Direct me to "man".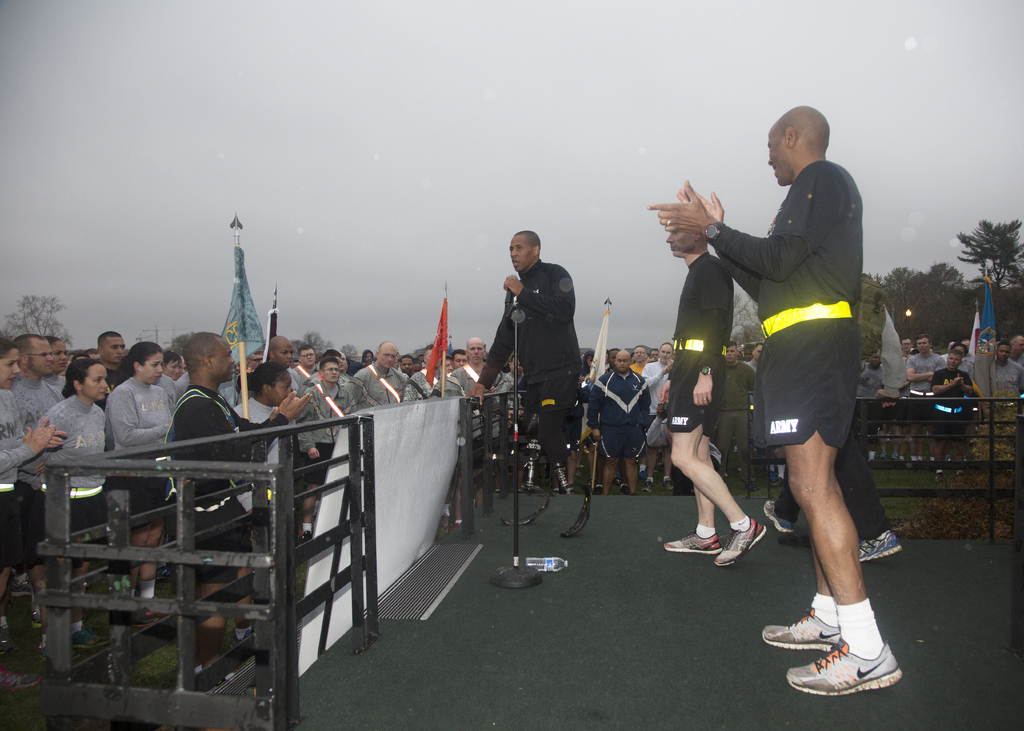
Direction: 164, 353, 179, 377.
